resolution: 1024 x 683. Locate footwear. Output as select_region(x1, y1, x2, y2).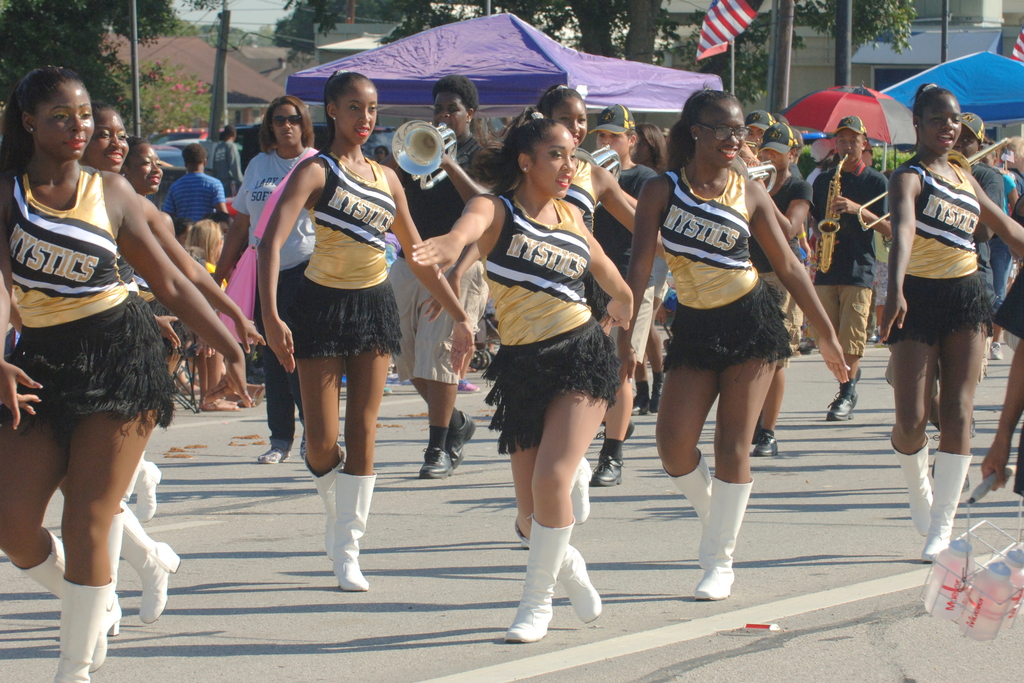
select_region(257, 449, 294, 465).
